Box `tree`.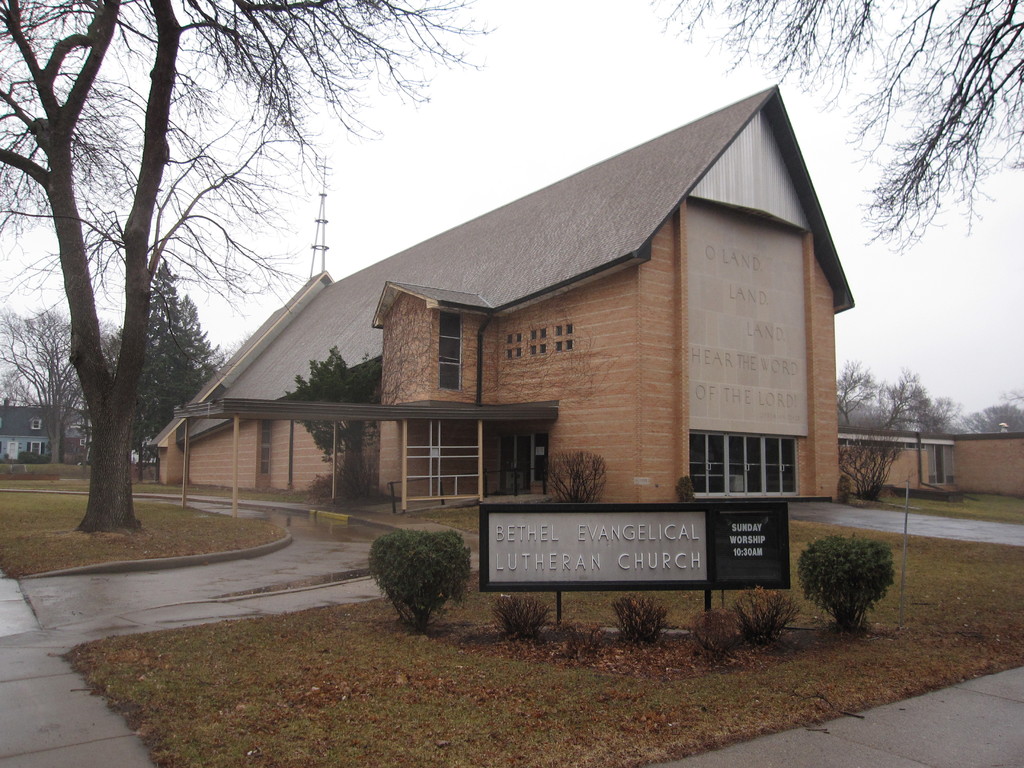
box(0, 0, 499, 529).
